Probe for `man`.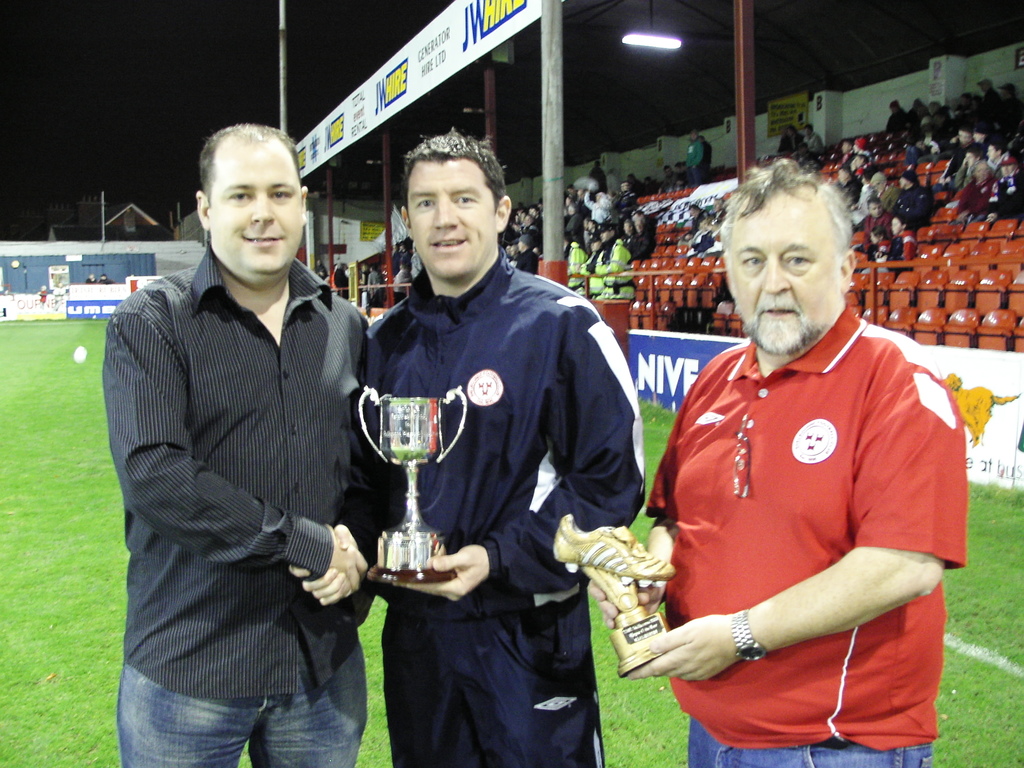
Probe result: pyautogui.locateOnScreen(587, 157, 969, 767).
